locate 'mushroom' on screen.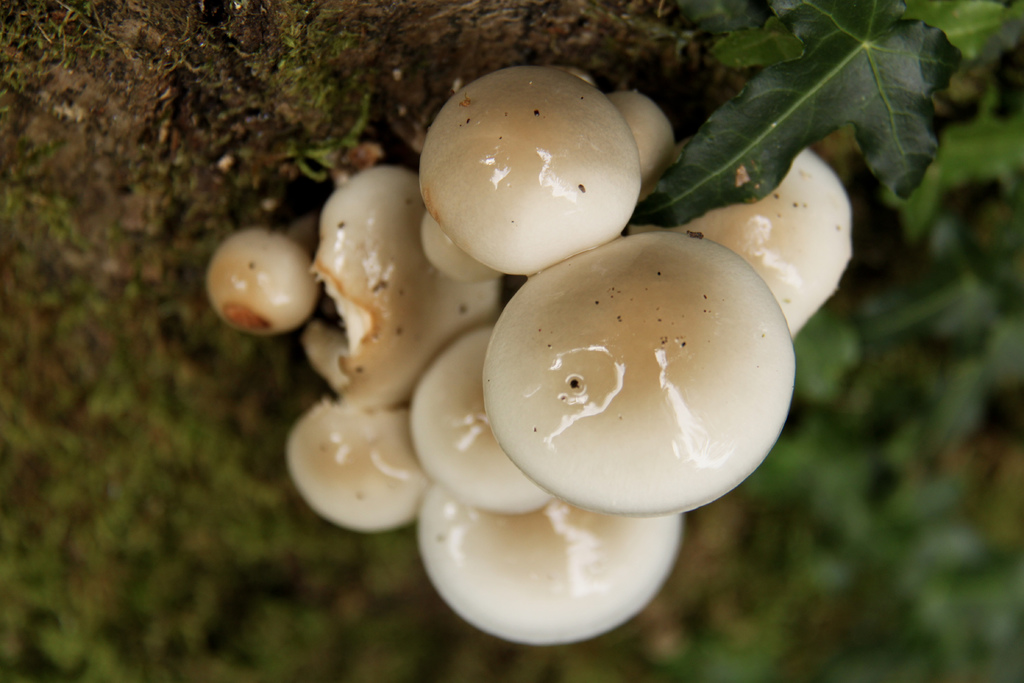
On screen at [288, 160, 500, 411].
